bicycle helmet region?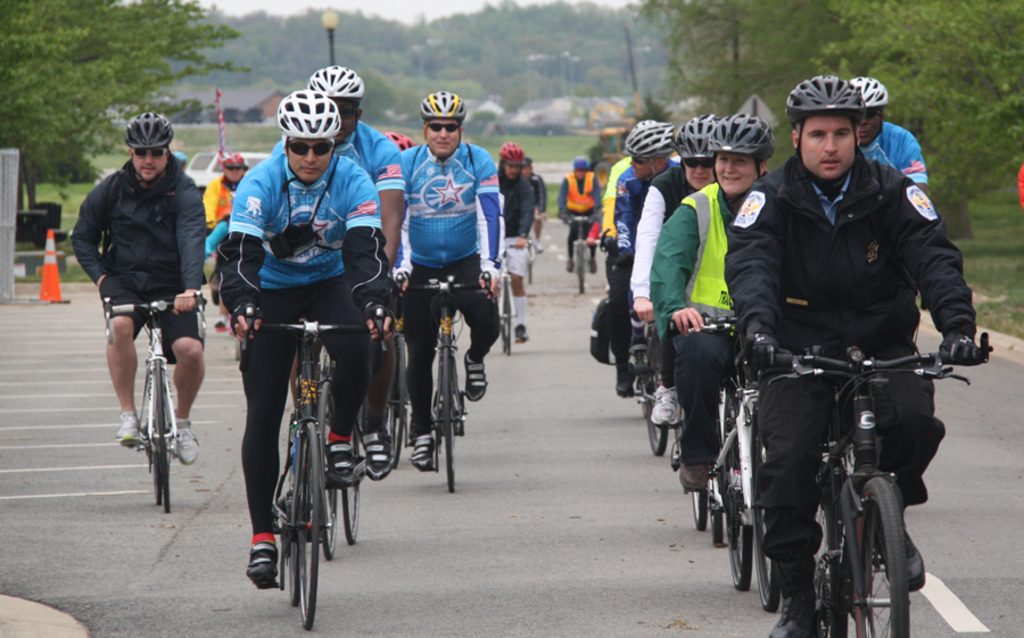
[273, 92, 341, 138]
